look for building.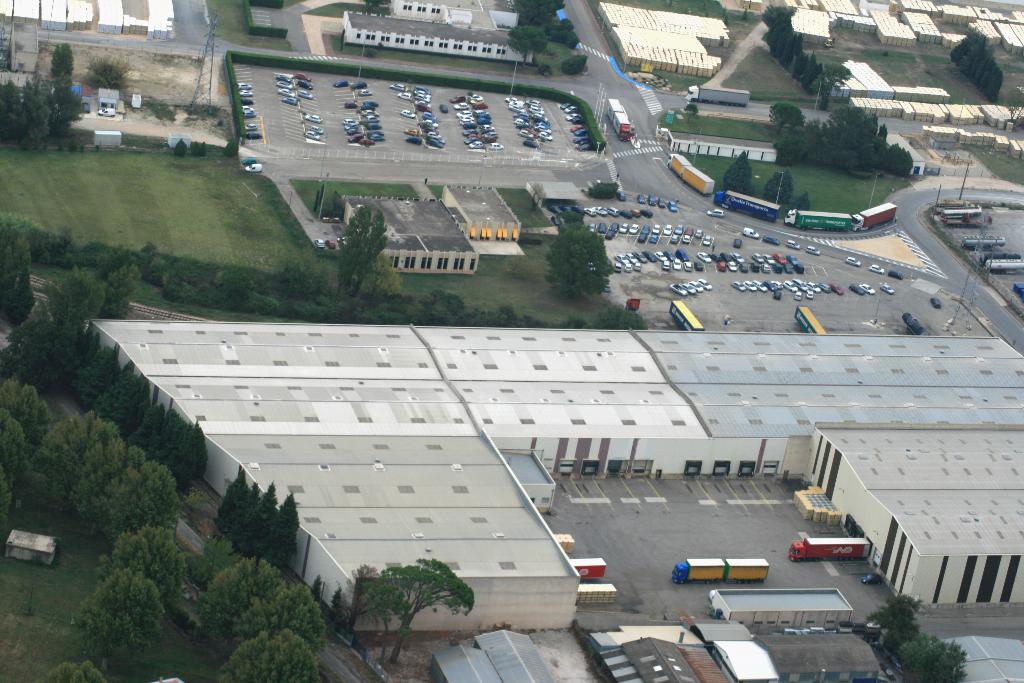
Found: (437, 645, 499, 682).
